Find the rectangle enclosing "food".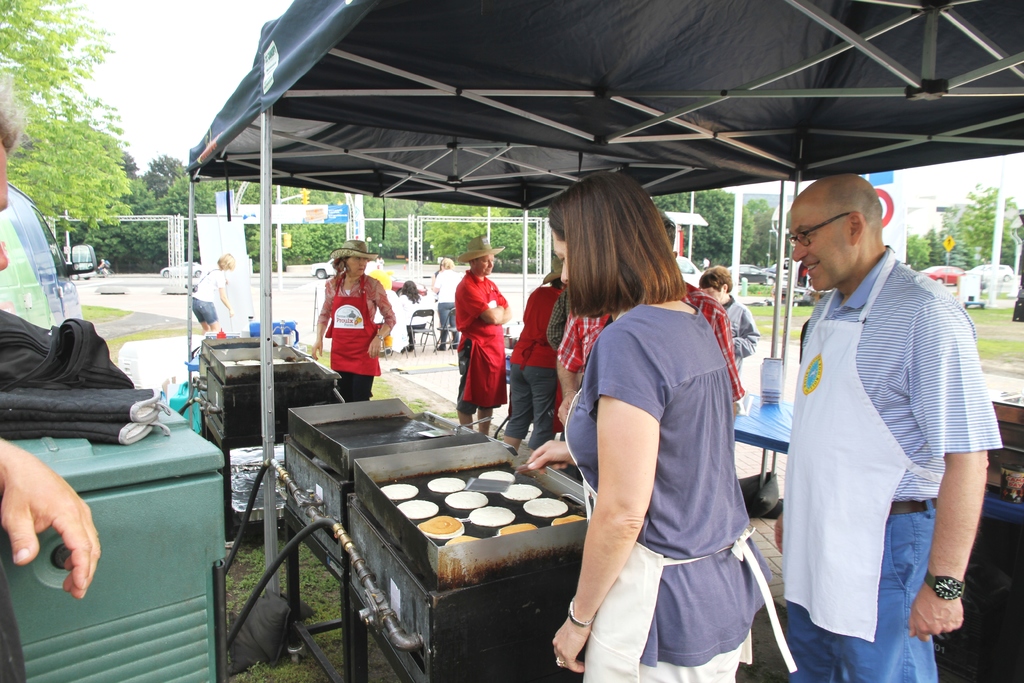
<region>474, 470, 512, 490</region>.
